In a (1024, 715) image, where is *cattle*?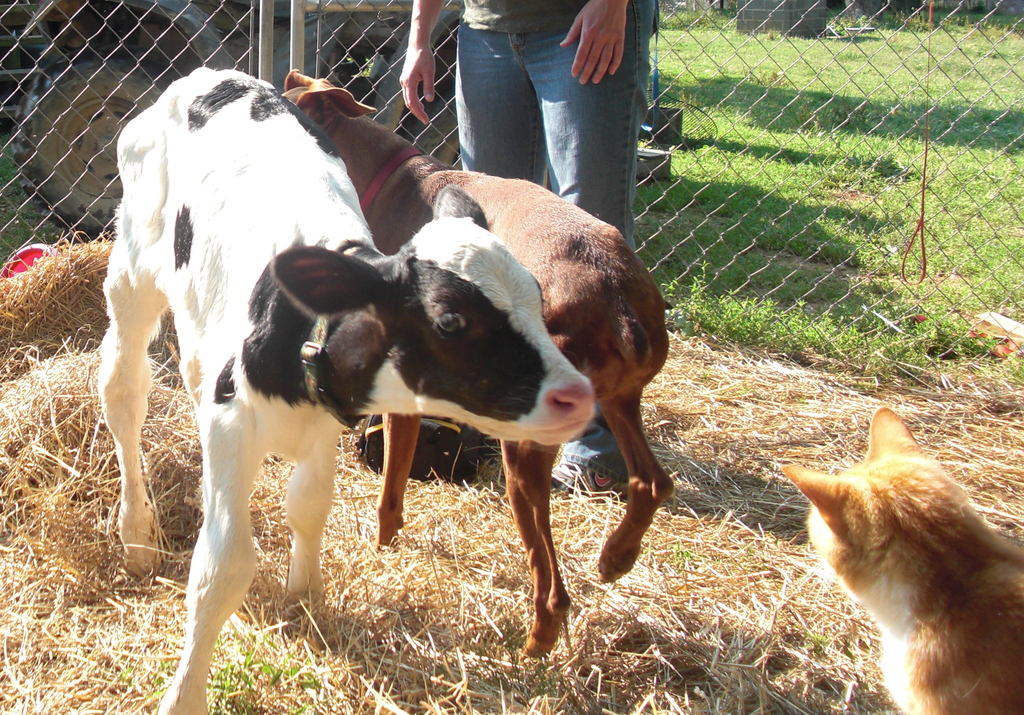
crop(97, 74, 595, 714).
